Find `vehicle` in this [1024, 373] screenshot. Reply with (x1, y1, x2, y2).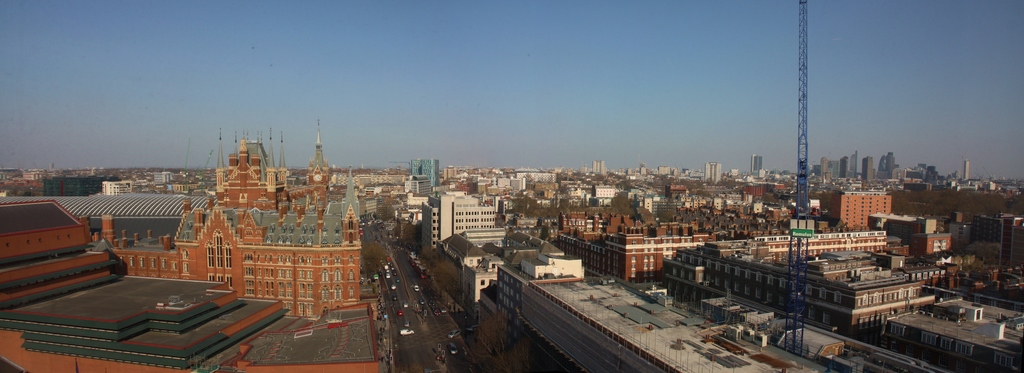
(423, 310, 429, 319).
